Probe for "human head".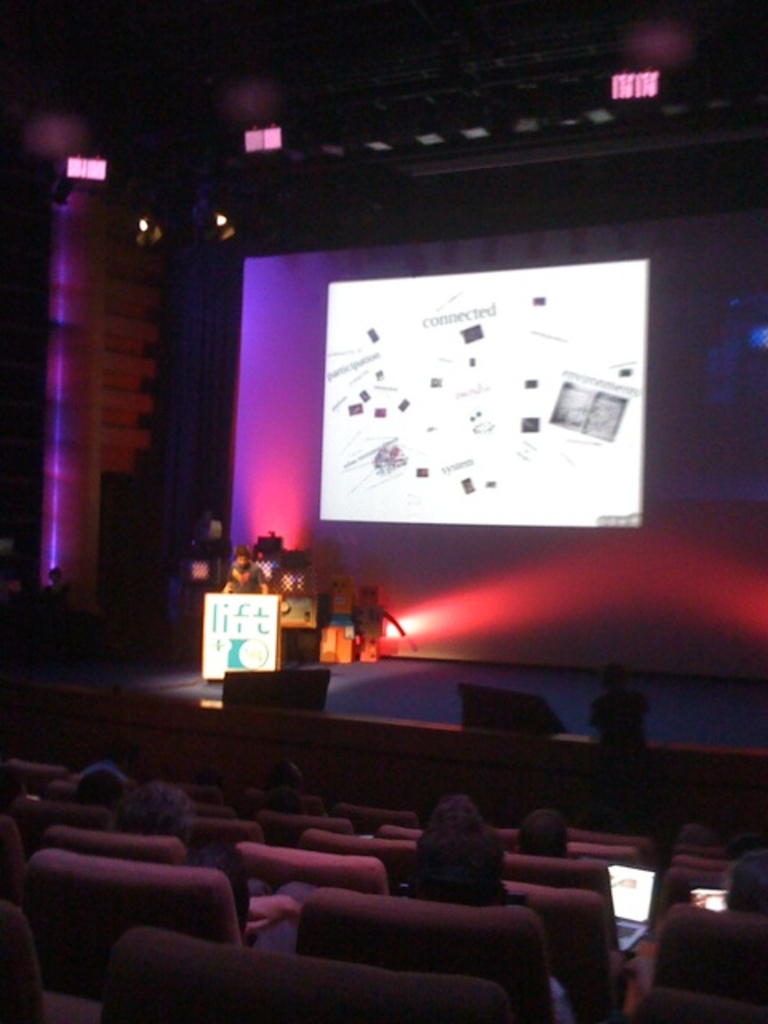
Probe result: locate(232, 544, 251, 571).
